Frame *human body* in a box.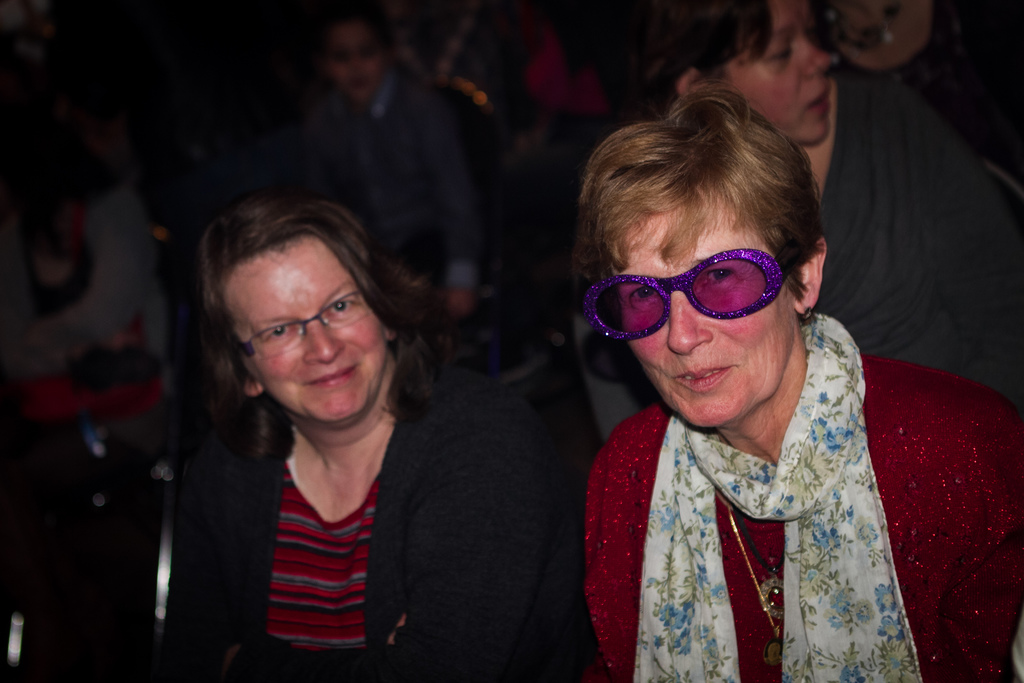
pyautogui.locateOnScreen(0, 195, 169, 682).
